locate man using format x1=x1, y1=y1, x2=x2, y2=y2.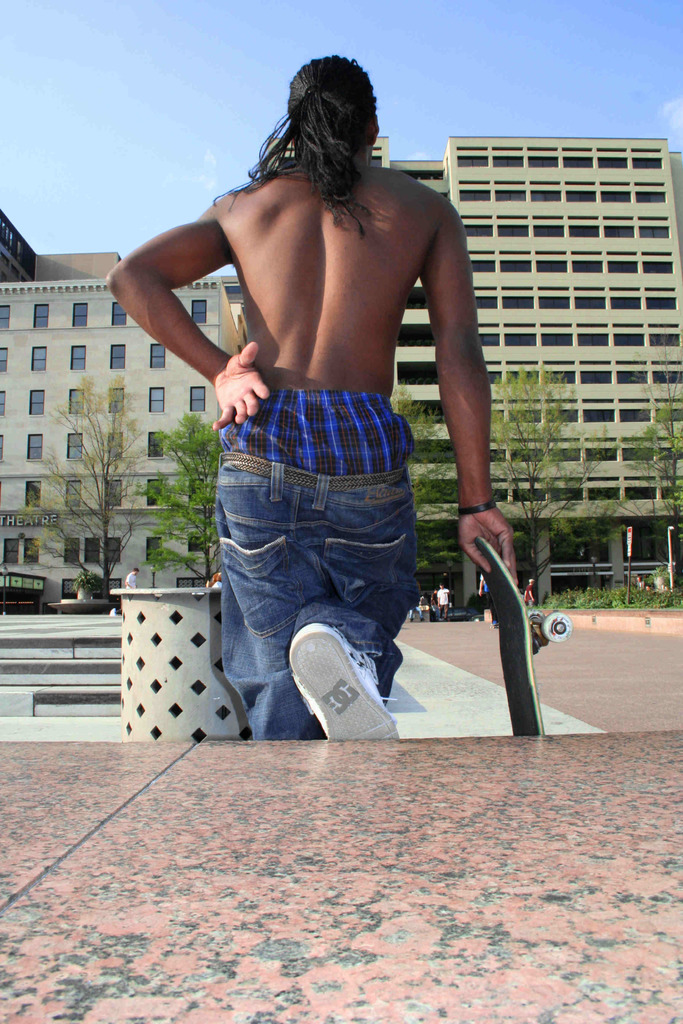
x1=131, y1=72, x2=519, y2=777.
